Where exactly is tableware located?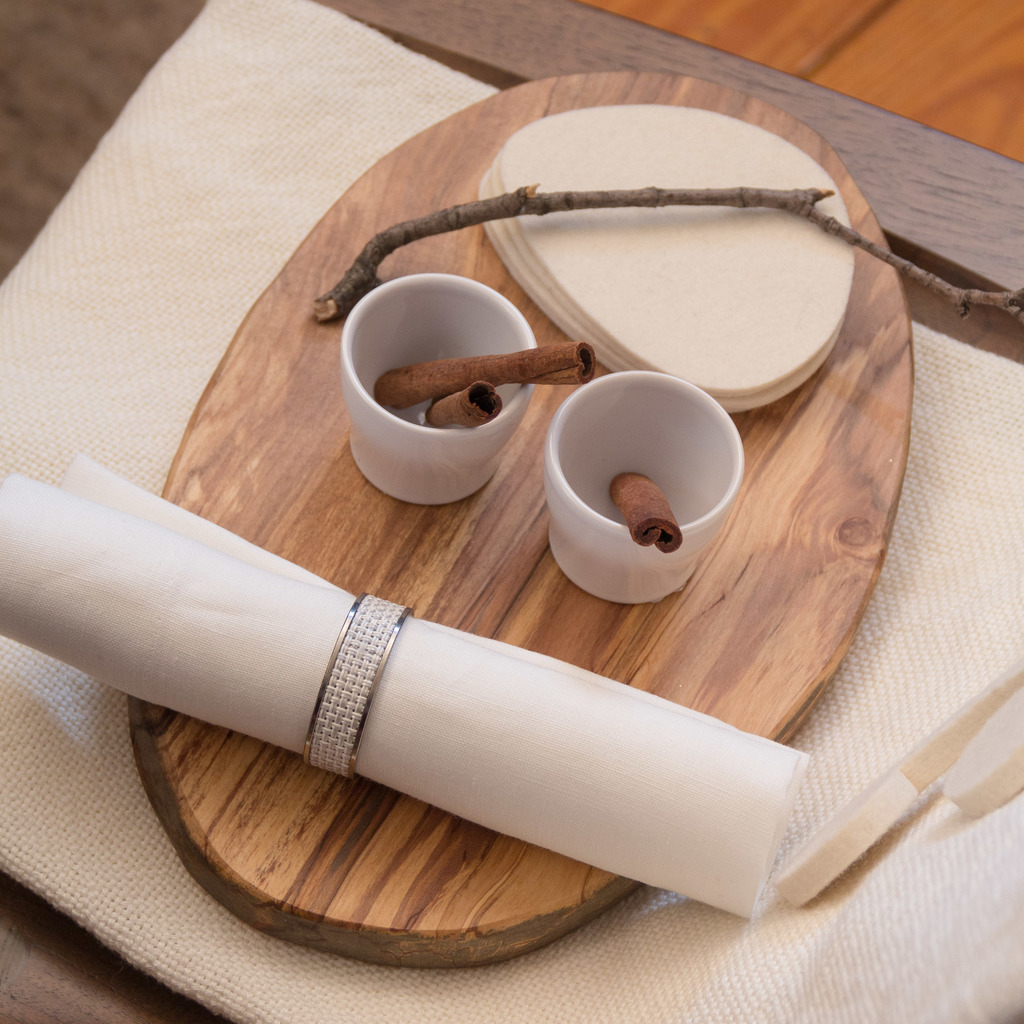
Its bounding box is rect(544, 382, 755, 605).
